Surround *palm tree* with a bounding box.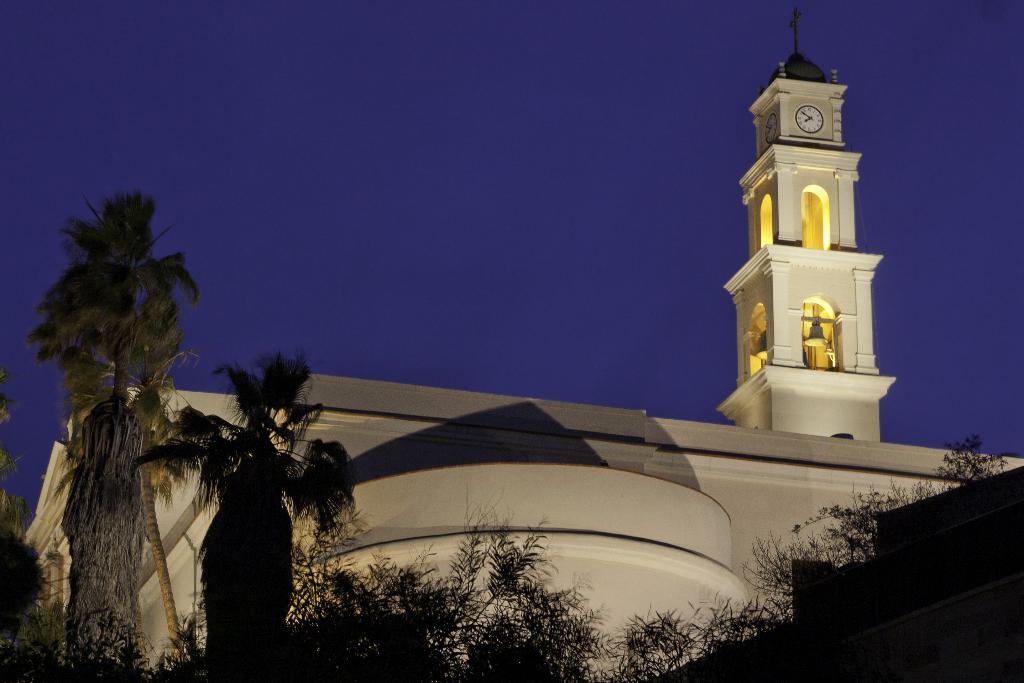
box(154, 353, 353, 677).
